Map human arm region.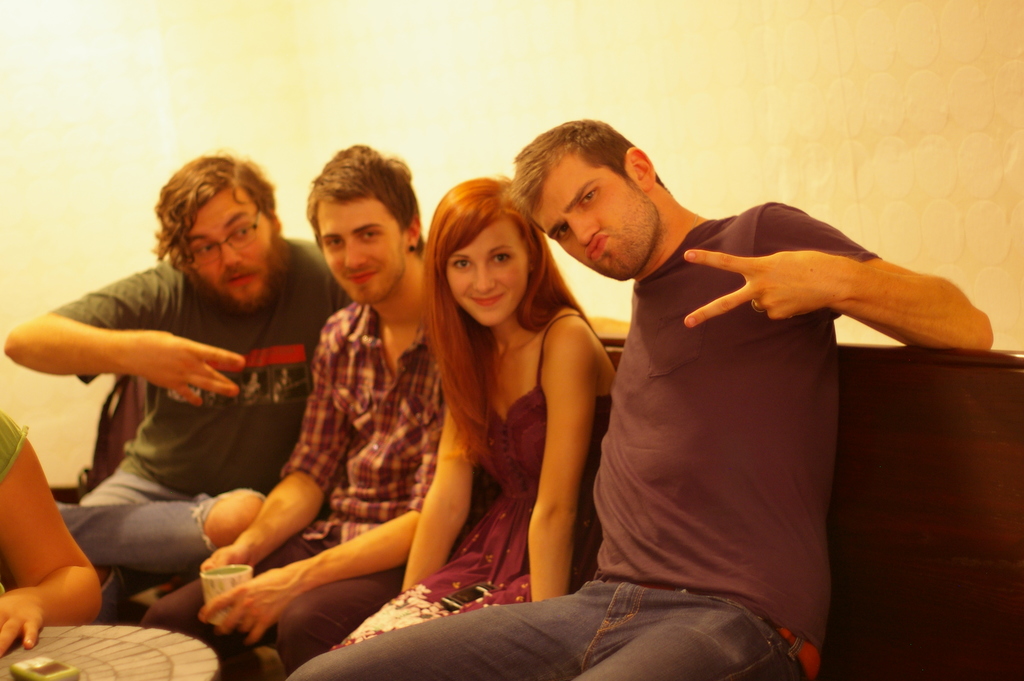
Mapped to left=3, top=384, right=97, bottom=643.
